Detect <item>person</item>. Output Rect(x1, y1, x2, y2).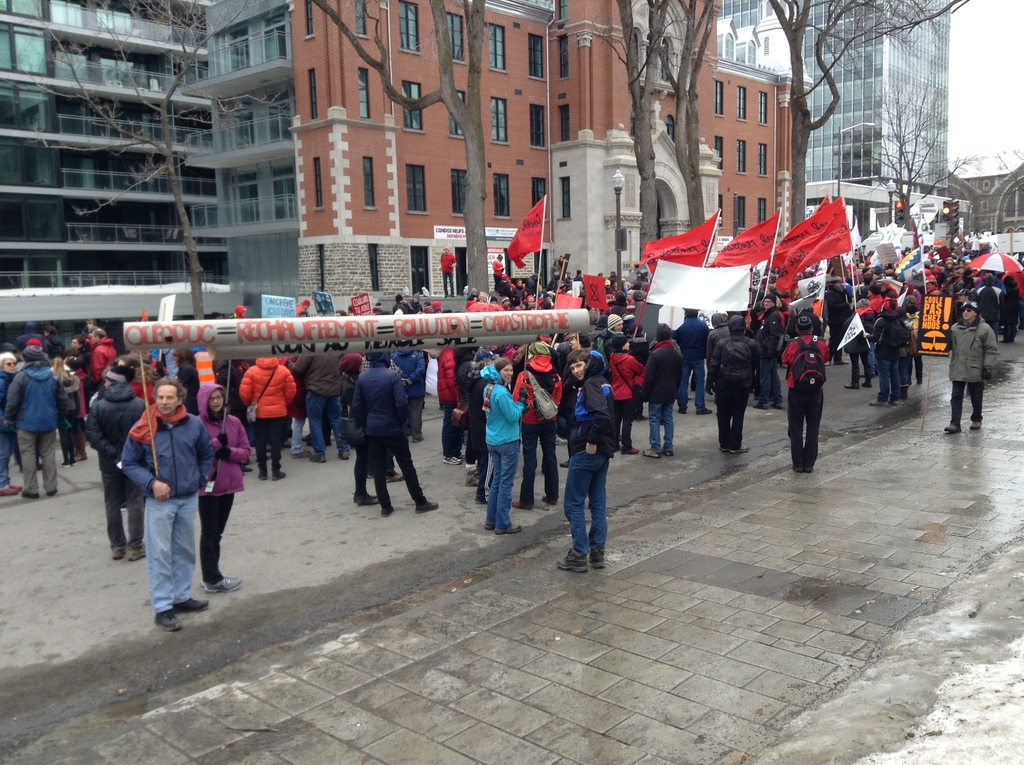
Rect(124, 376, 211, 637).
